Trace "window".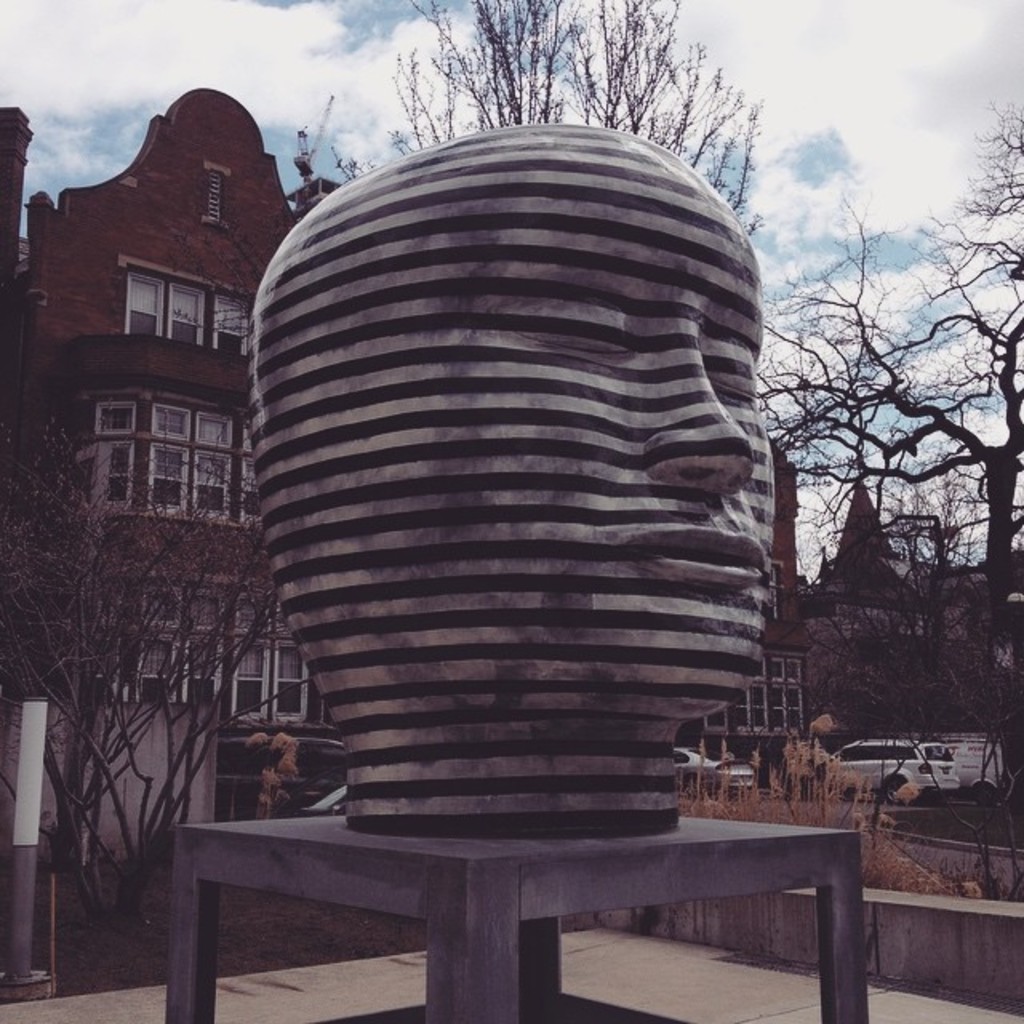
Traced to bbox(234, 459, 264, 528).
